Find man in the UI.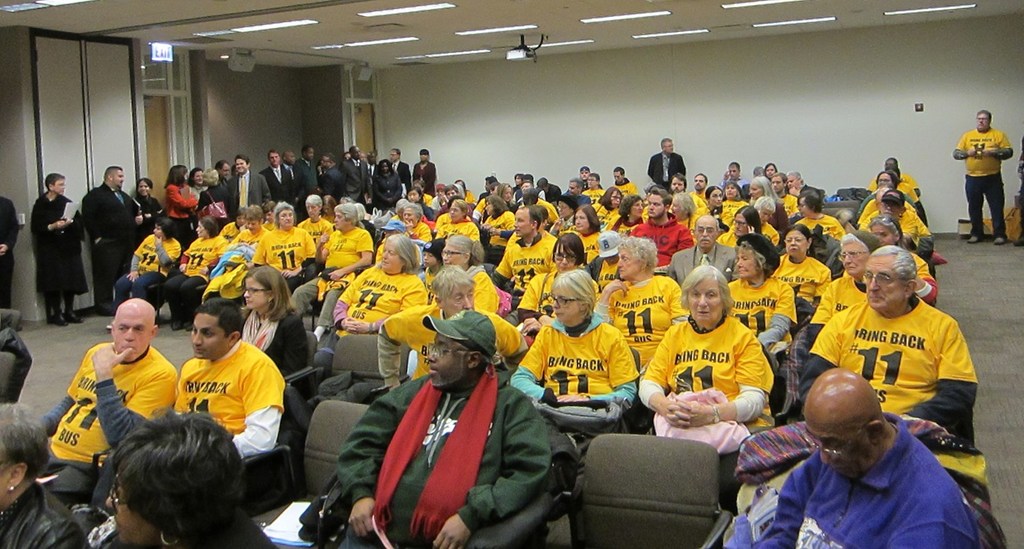
UI element at (left=218, top=160, right=235, bottom=196).
